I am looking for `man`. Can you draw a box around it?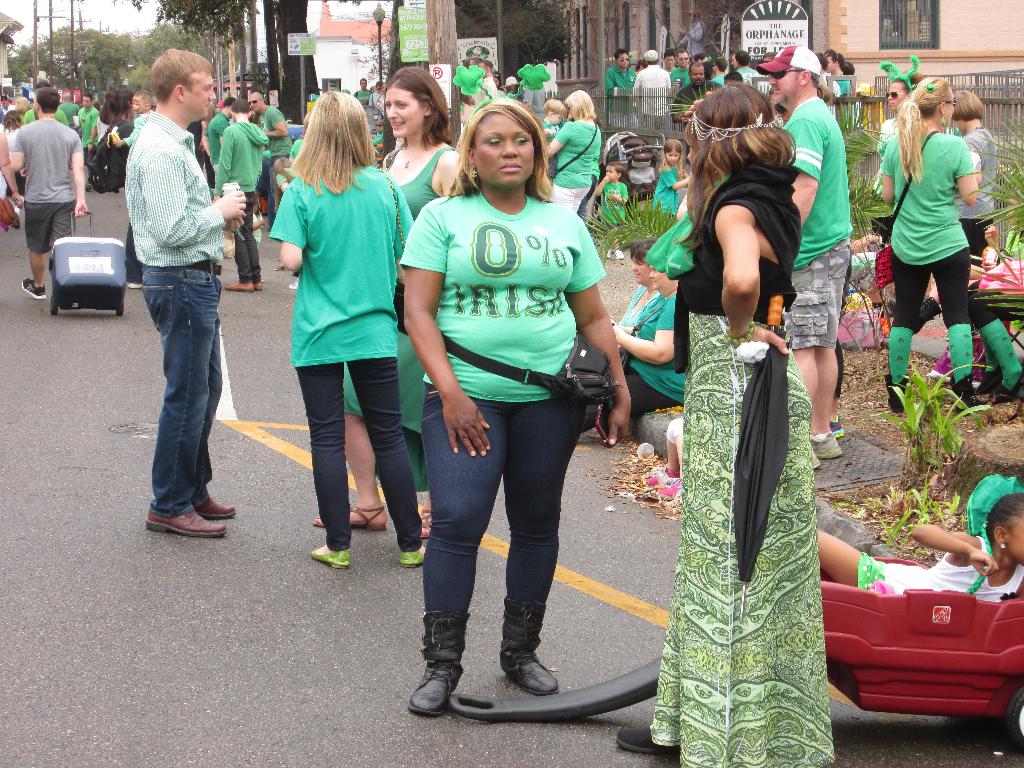
Sure, the bounding box is detection(109, 67, 243, 548).
